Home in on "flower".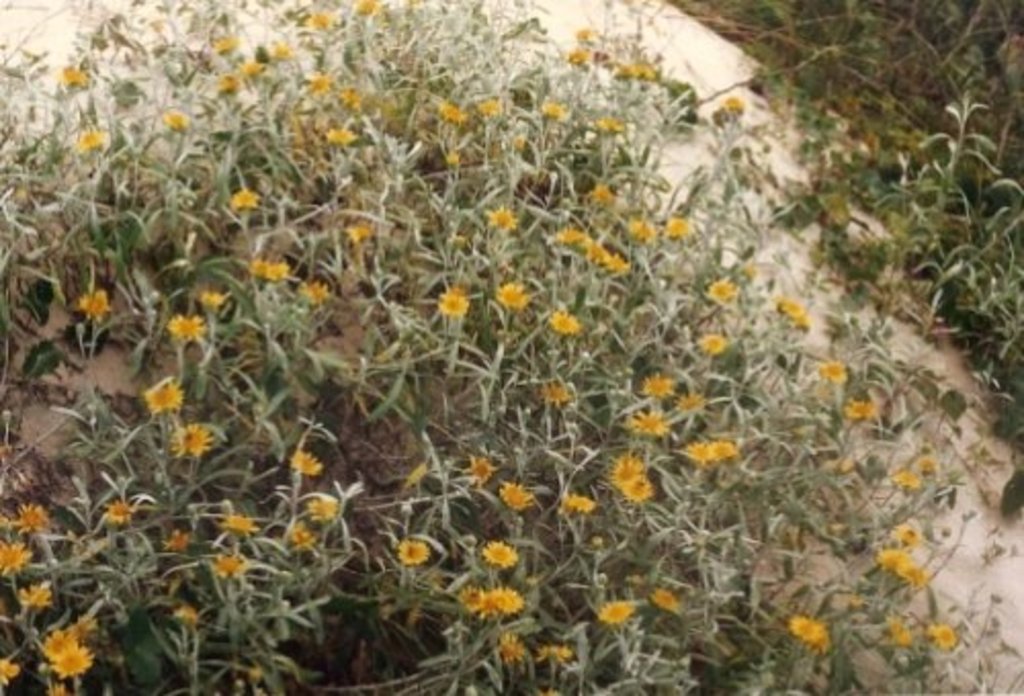
Homed in at (x1=887, y1=524, x2=928, y2=545).
